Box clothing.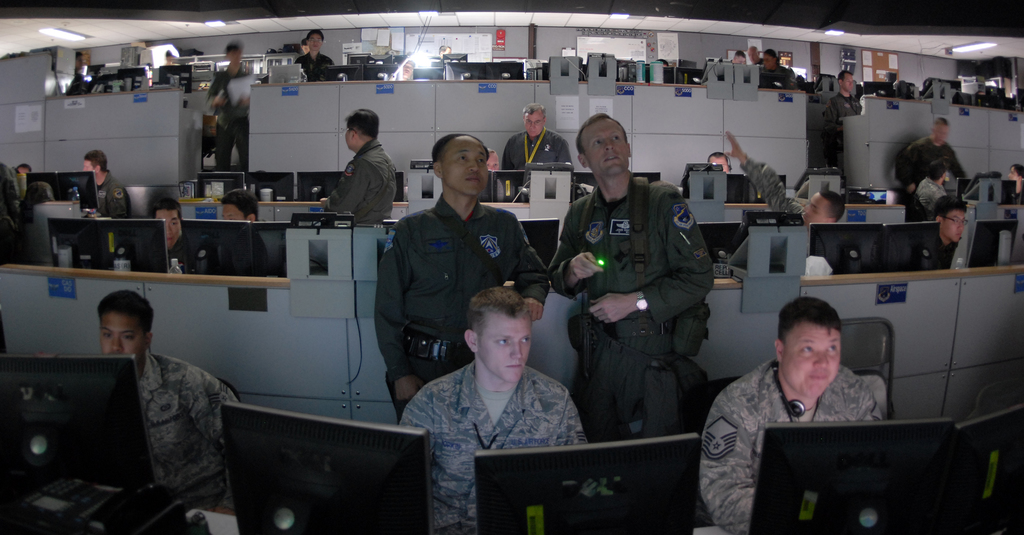
[x1=134, y1=345, x2=241, y2=511].
